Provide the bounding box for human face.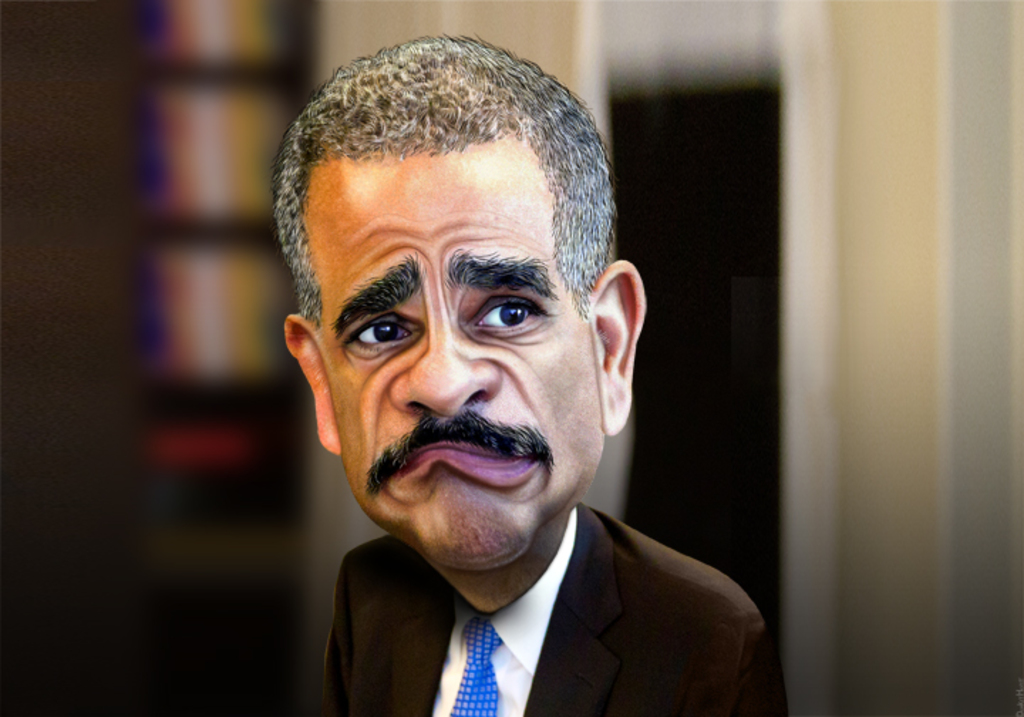
select_region(304, 158, 607, 568).
